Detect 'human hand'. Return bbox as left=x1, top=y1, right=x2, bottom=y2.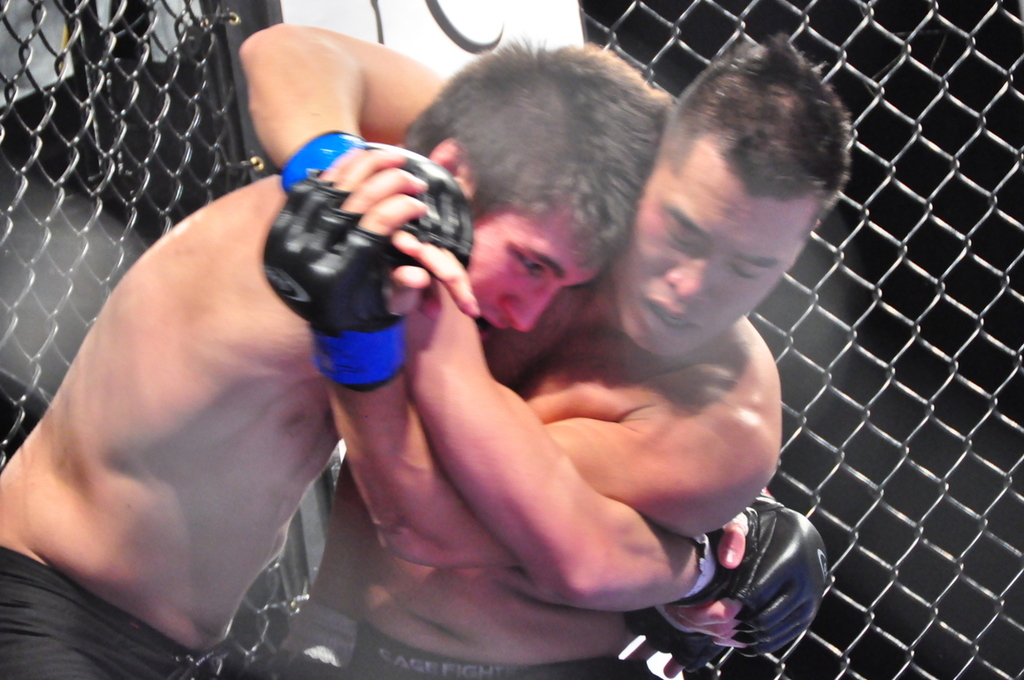
left=256, top=145, right=434, bottom=352.
